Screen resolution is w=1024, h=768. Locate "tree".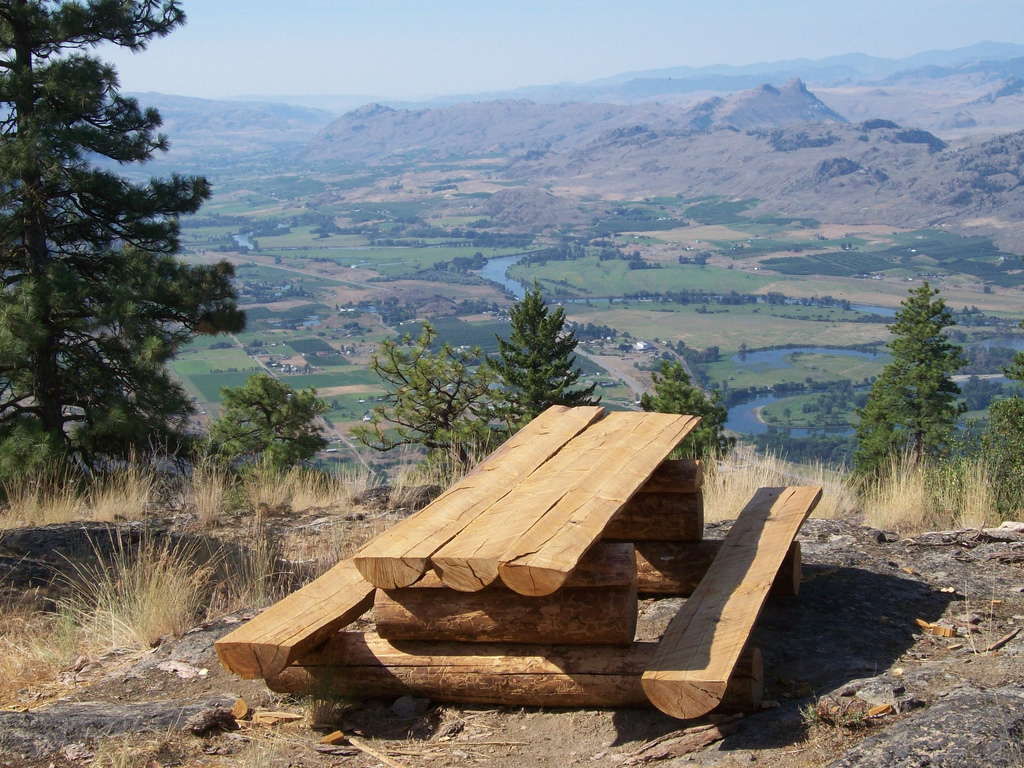
BBox(349, 319, 507, 452).
